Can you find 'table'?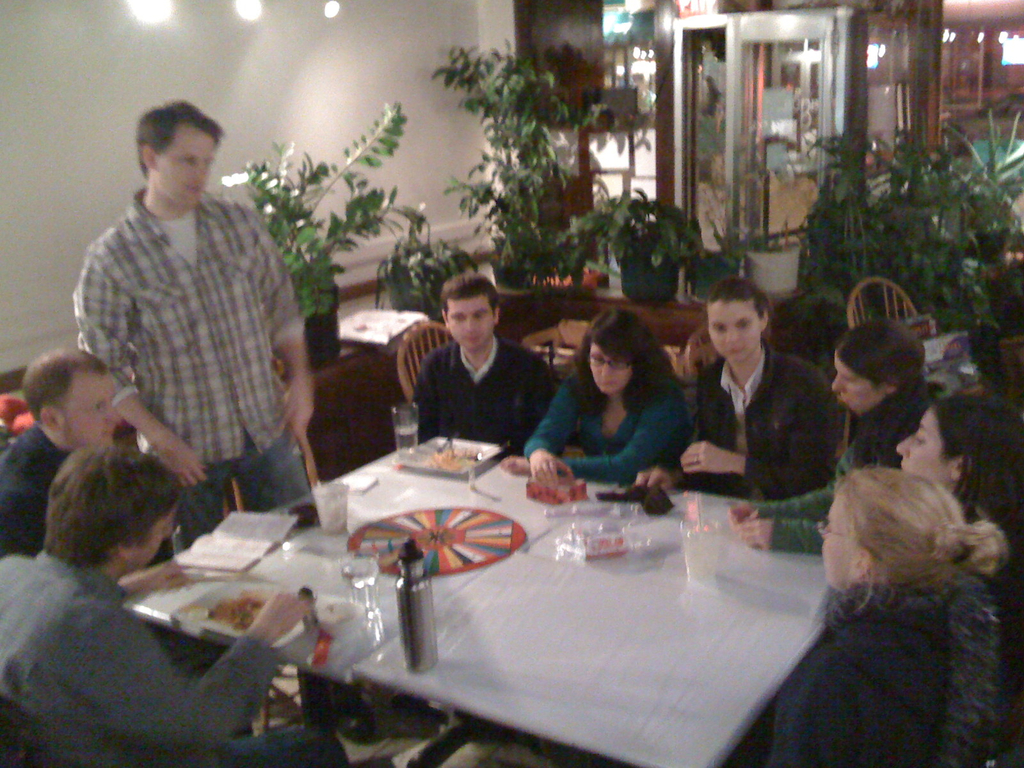
Yes, bounding box: (117, 433, 872, 767).
